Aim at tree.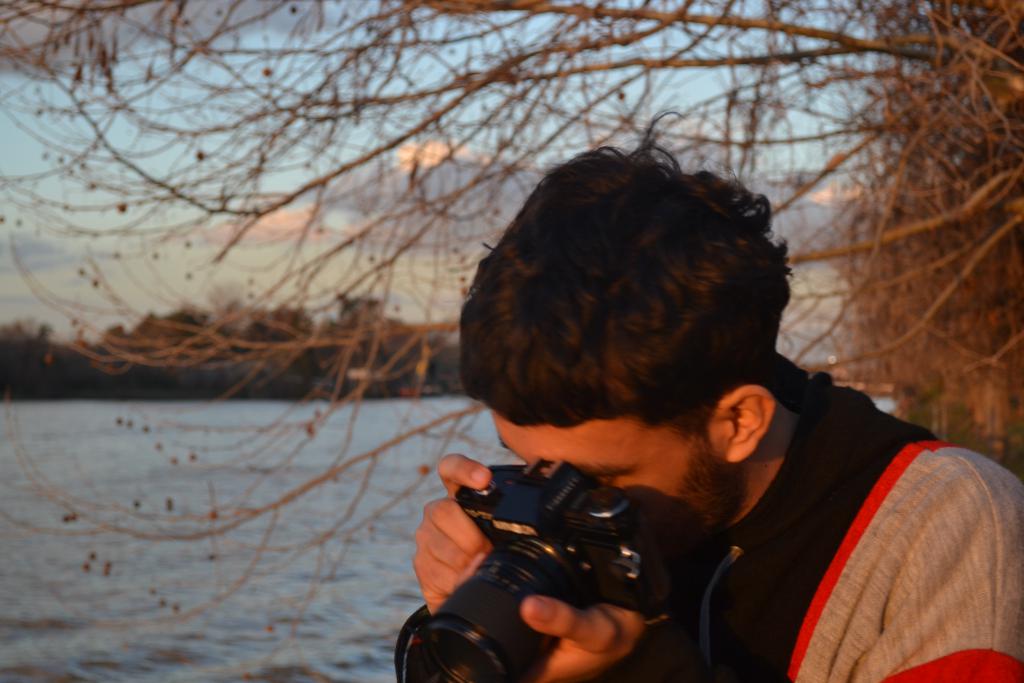
Aimed at (x1=0, y1=0, x2=1023, y2=682).
